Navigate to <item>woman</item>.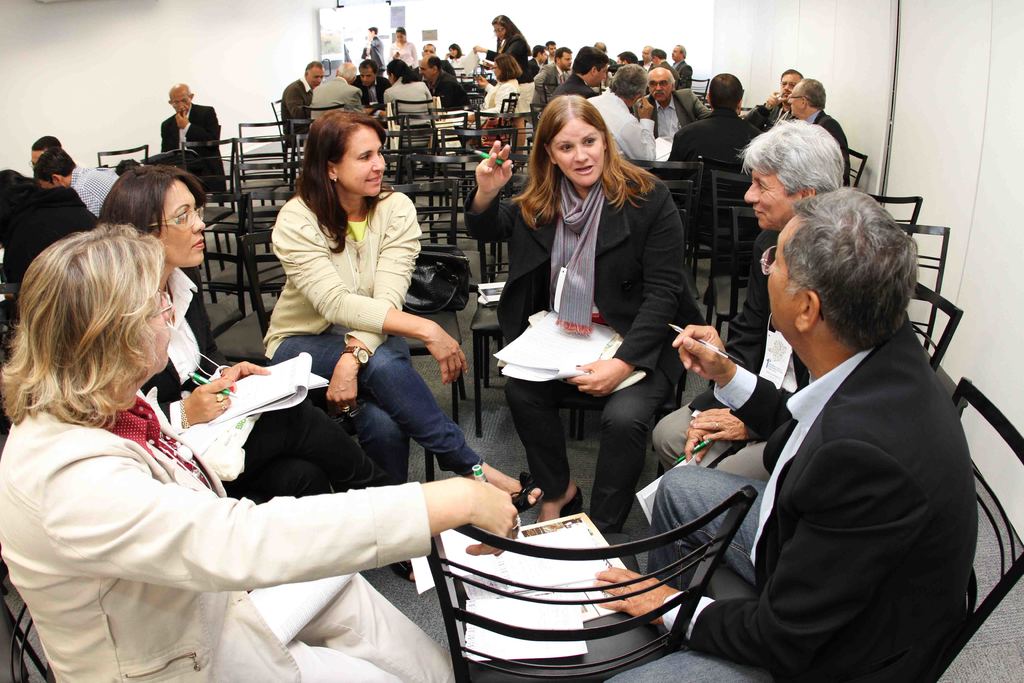
Navigation target: <box>498,79,693,556</box>.
